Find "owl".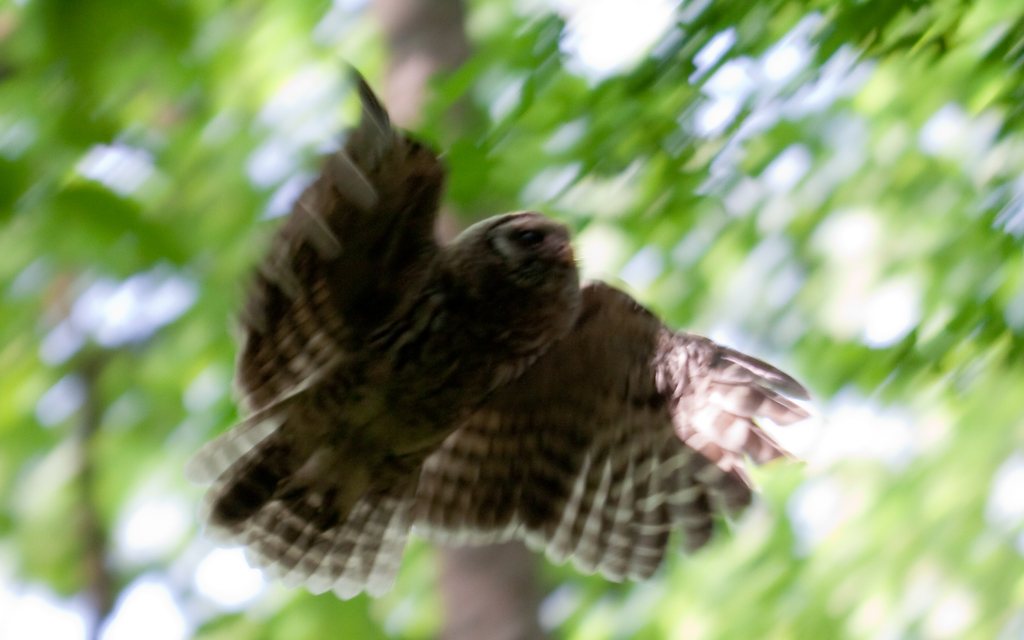
box=[185, 67, 817, 603].
